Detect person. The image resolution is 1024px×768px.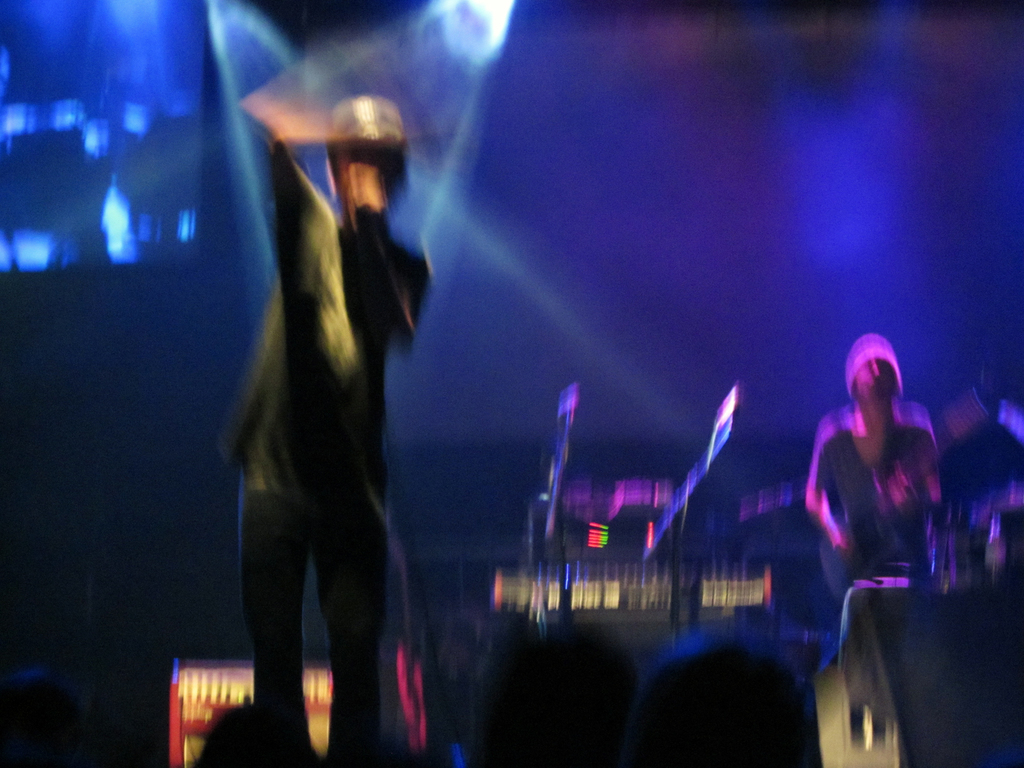
<bbox>803, 328, 936, 610</bbox>.
